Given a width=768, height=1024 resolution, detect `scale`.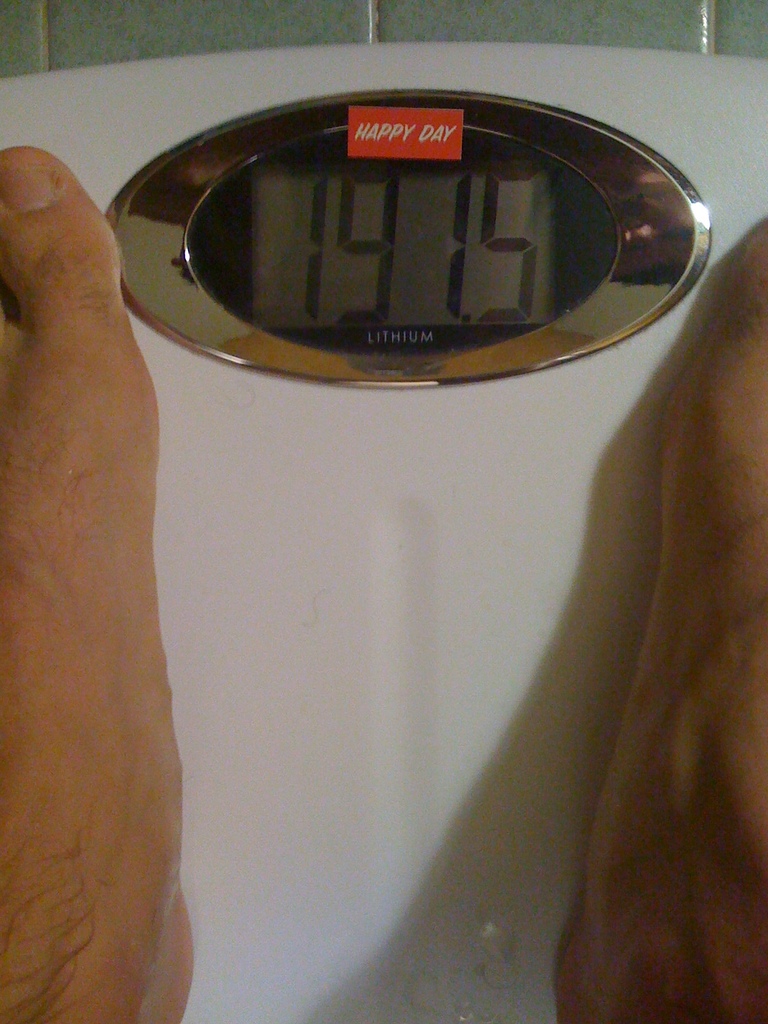
crop(0, 38, 767, 1023).
